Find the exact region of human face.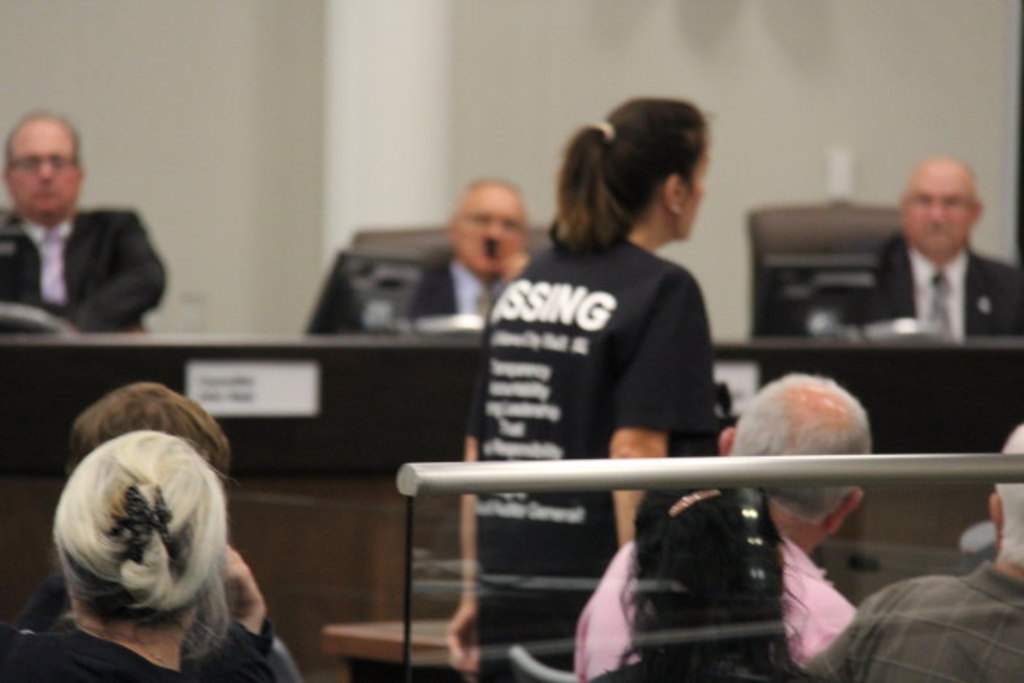
Exact region: [x1=455, y1=184, x2=524, y2=271].
